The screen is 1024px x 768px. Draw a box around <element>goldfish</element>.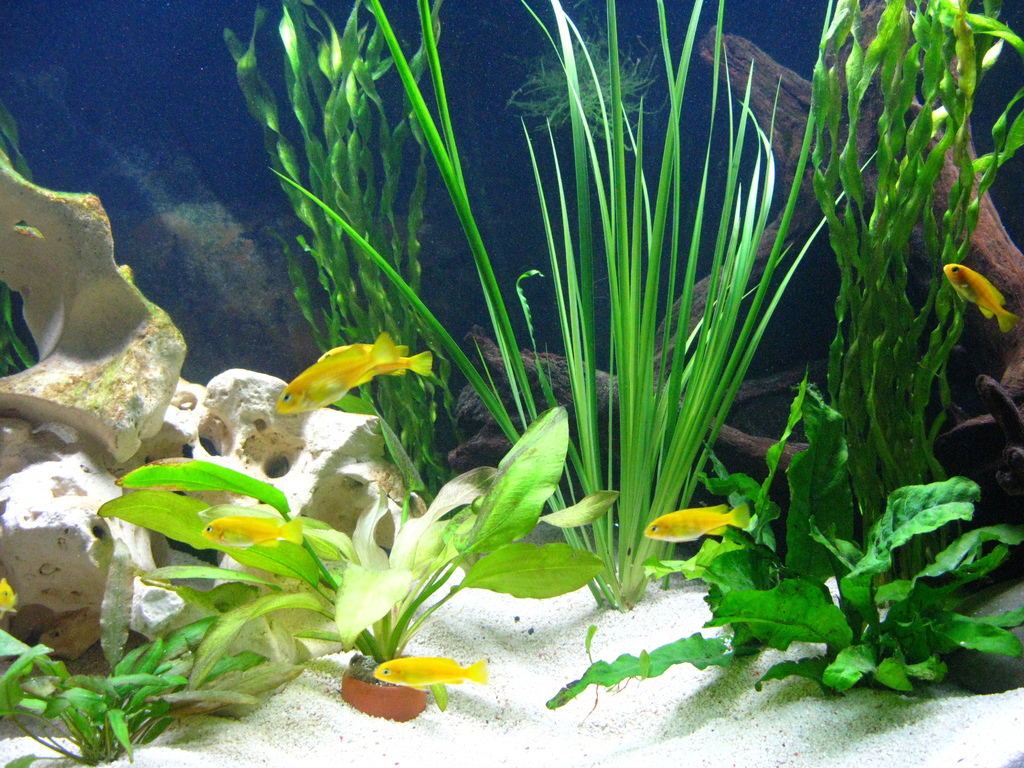
(left=371, top=655, right=489, bottom=694).
